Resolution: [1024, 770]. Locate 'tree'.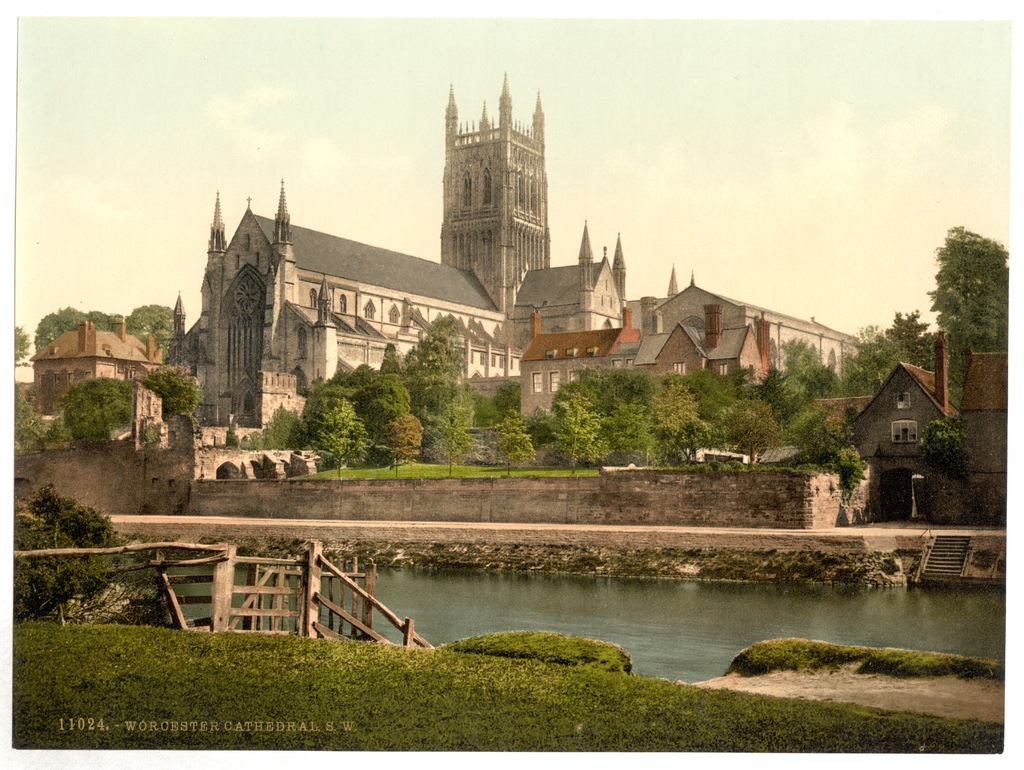
bbox=(374, 341, 403, 379).
